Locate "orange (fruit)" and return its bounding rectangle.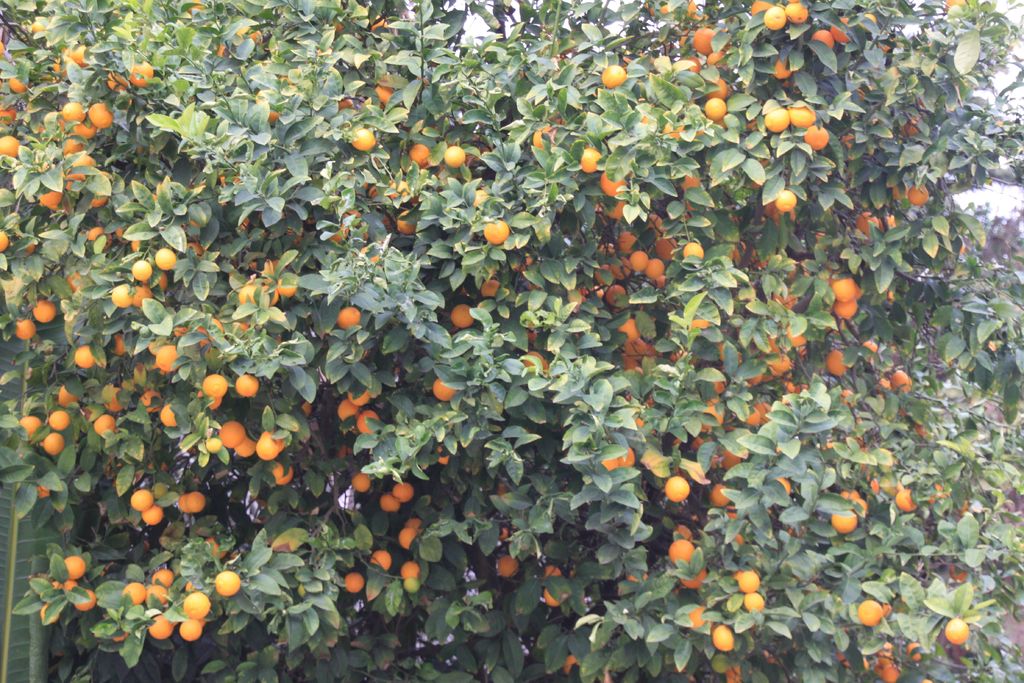
132:285:158:305.
